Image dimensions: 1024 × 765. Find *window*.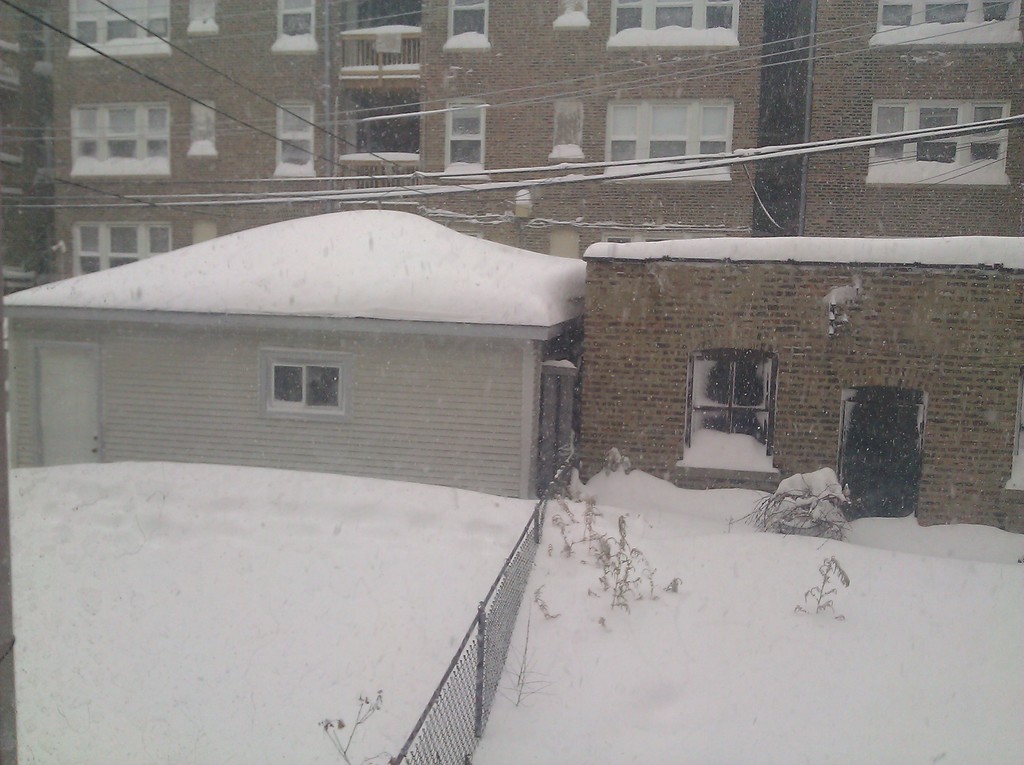
bbox=(68, 97, 172, 170).
